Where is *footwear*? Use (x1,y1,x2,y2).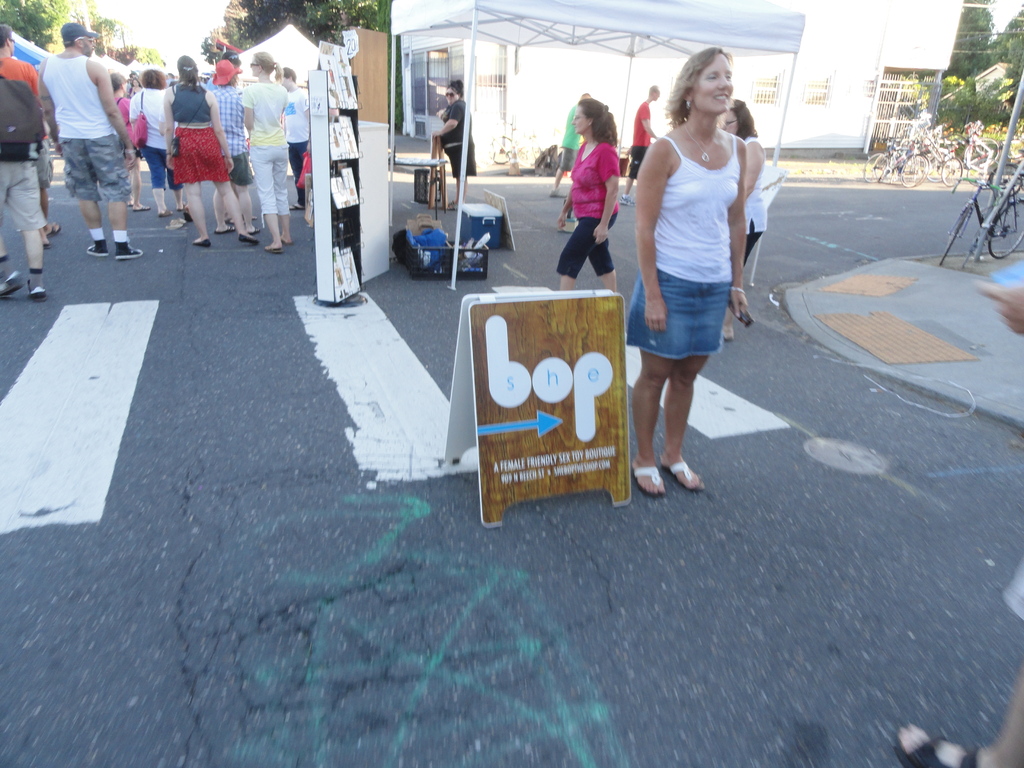
(86,237,110,259).
